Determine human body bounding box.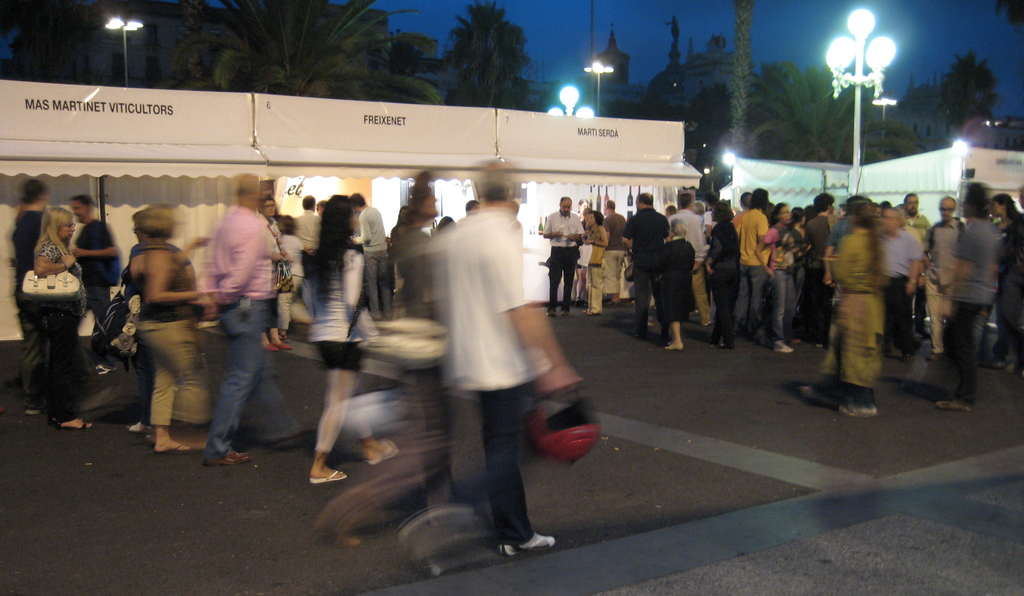
Determined: (x1=133, y1=245, x2=207, y2=451).
